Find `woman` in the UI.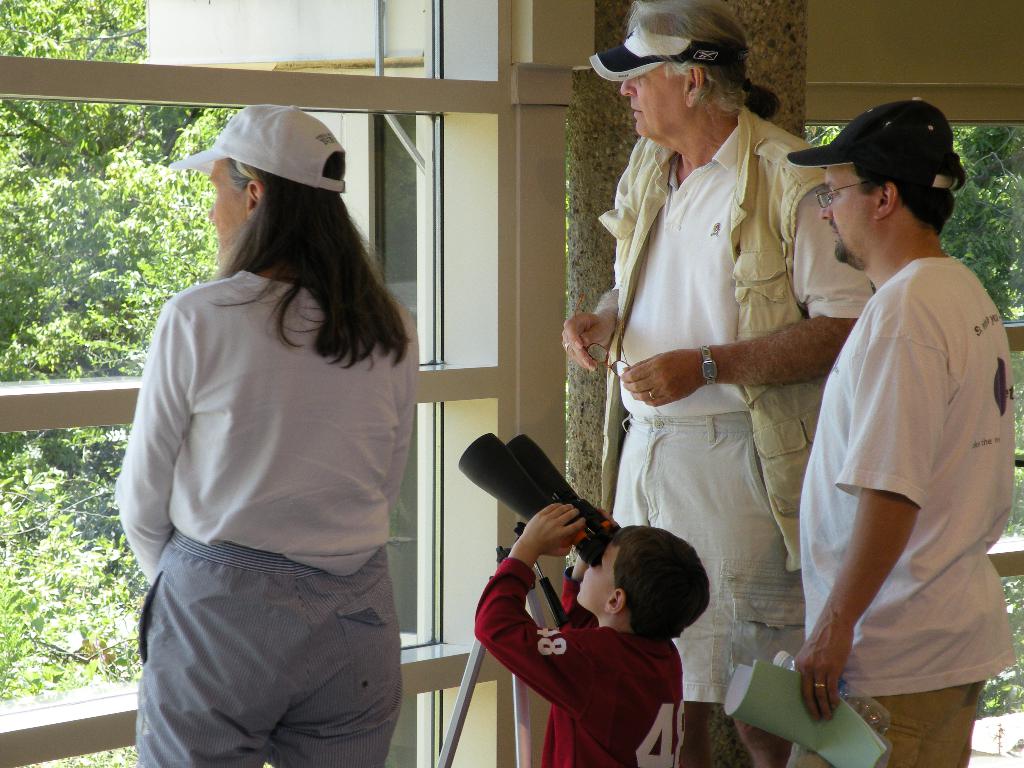
UI element at detection(107, 108, 446, 767).
